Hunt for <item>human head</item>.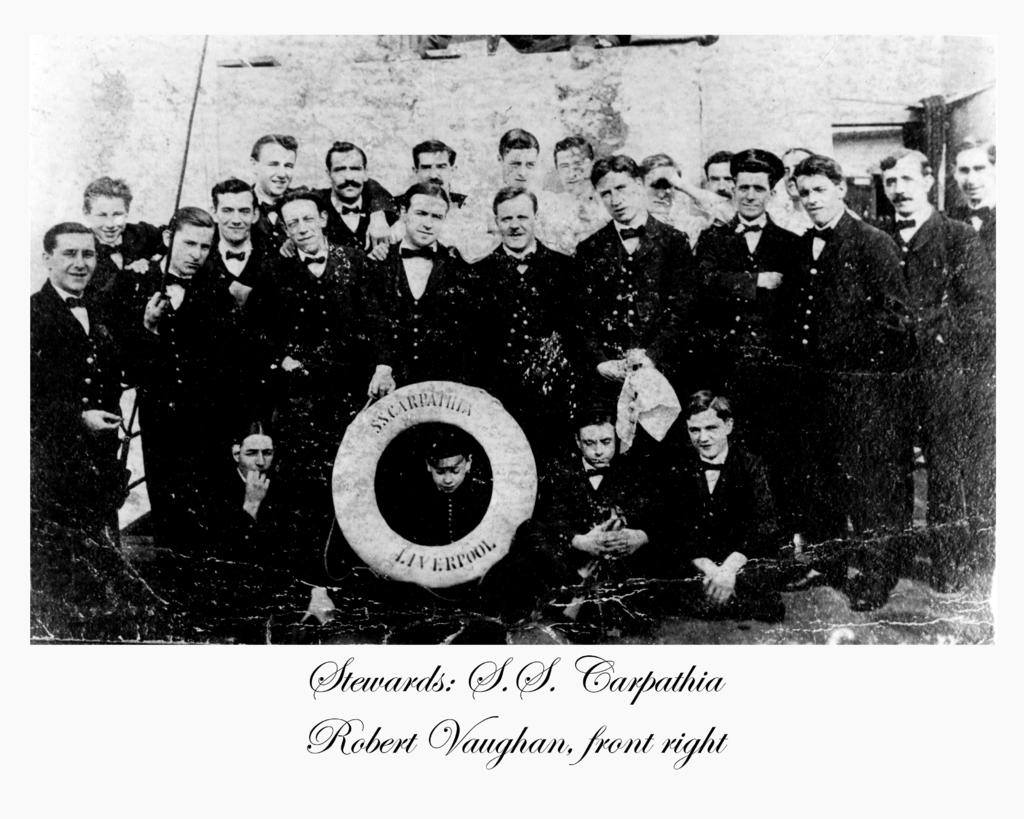
Hunted down at <bbox>795, 156, 848, 229</bbox>.
